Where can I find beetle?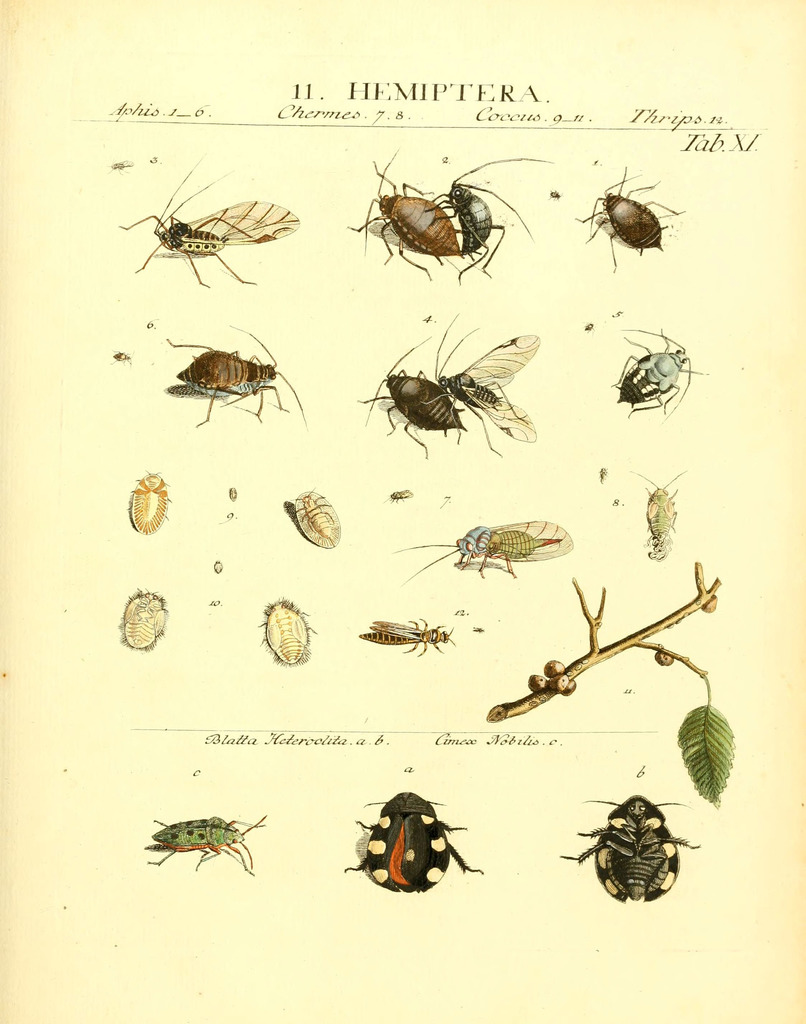
You can find it at BBox(371, 161, 451, 285).
